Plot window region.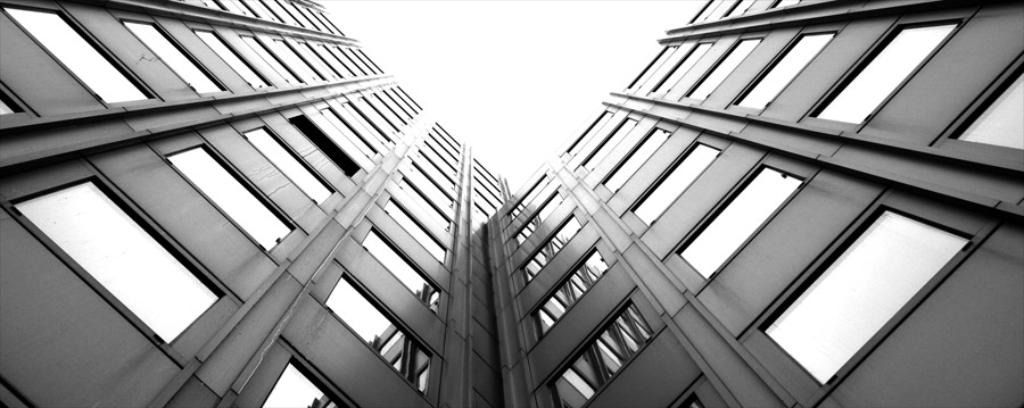
Plotted at pyautogui.locateOnScreen(625, 139, 722, 239).
